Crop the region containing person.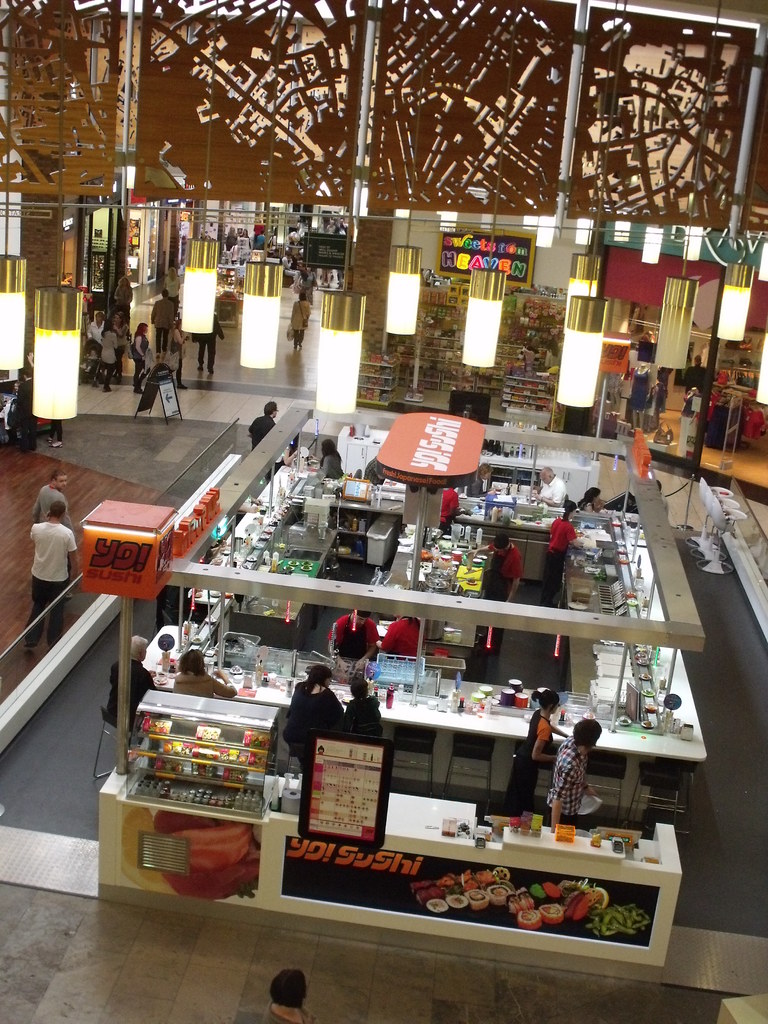
Crop region: locate(277, 664, 340, 750).
